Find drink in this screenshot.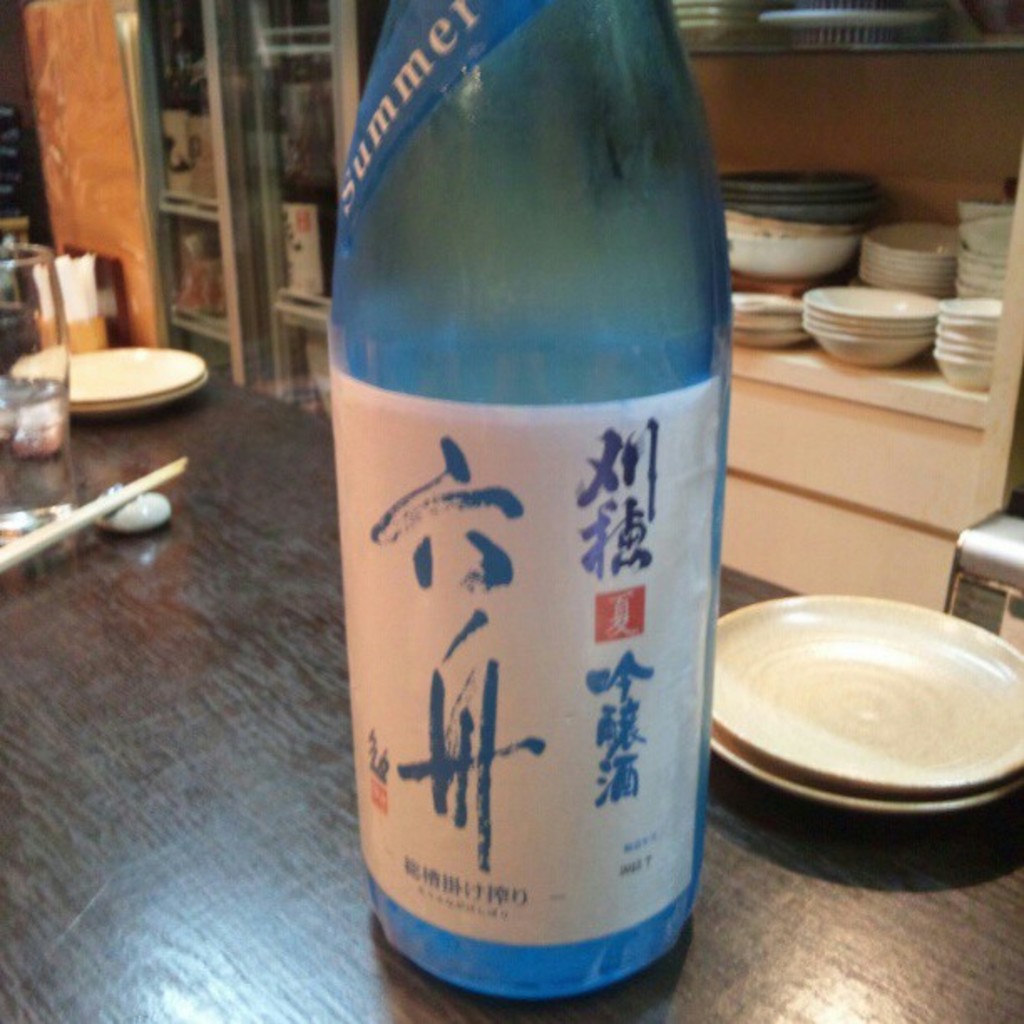
The bounding box for drink is region(0, 378, 75, 554).
